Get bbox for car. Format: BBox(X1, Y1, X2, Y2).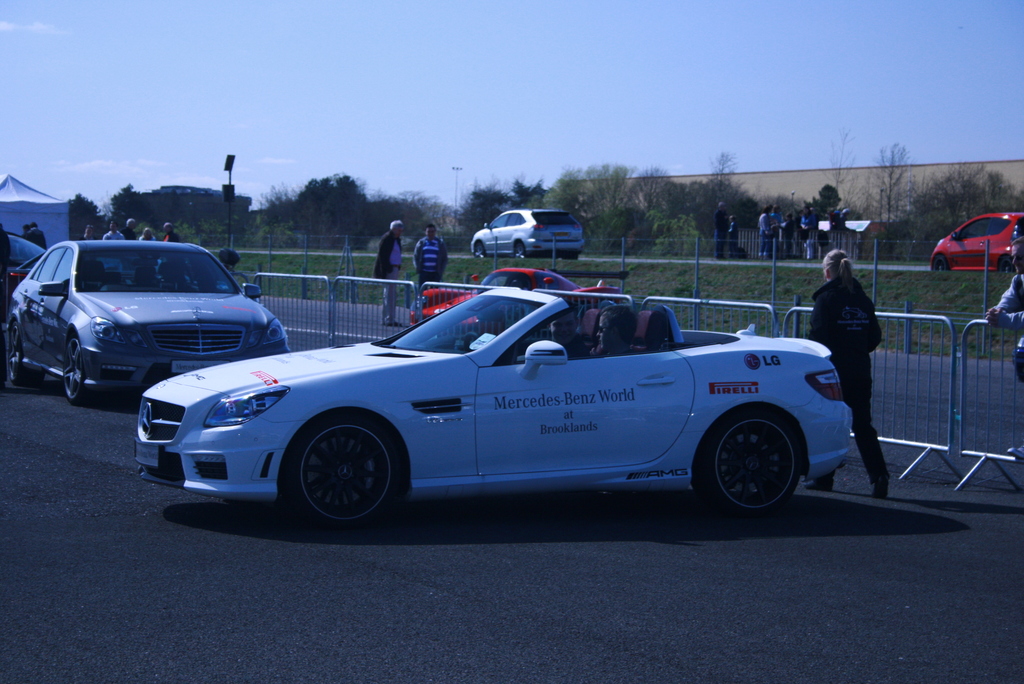
BBox(471, 205, 589, 257).
